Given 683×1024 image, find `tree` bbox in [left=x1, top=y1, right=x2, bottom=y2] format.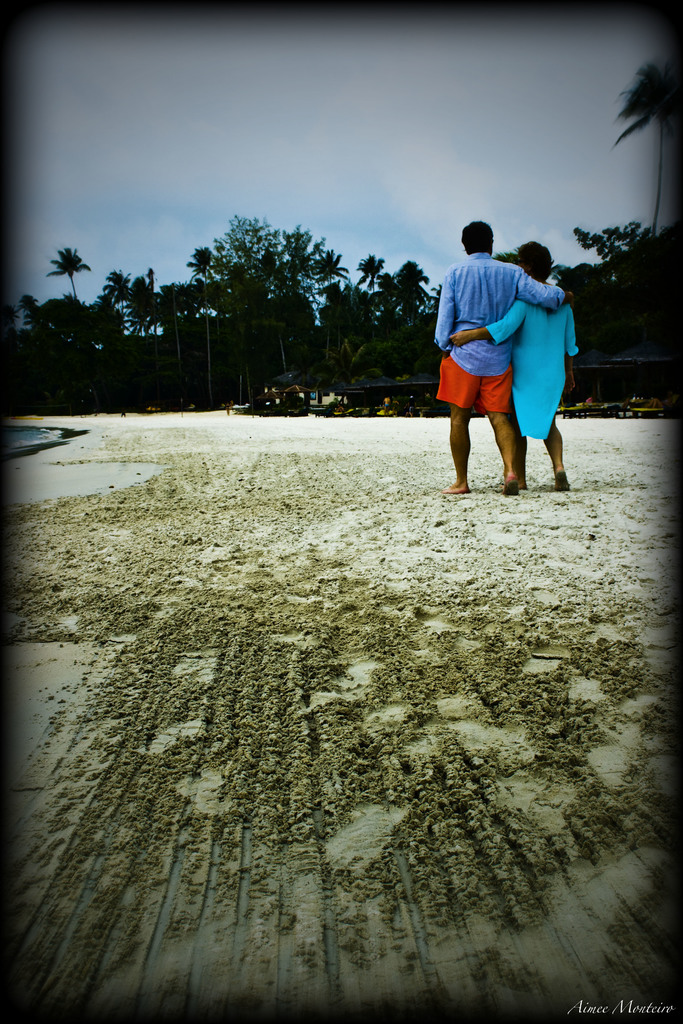
[left=601, top=59, right=682, bottom=246].
